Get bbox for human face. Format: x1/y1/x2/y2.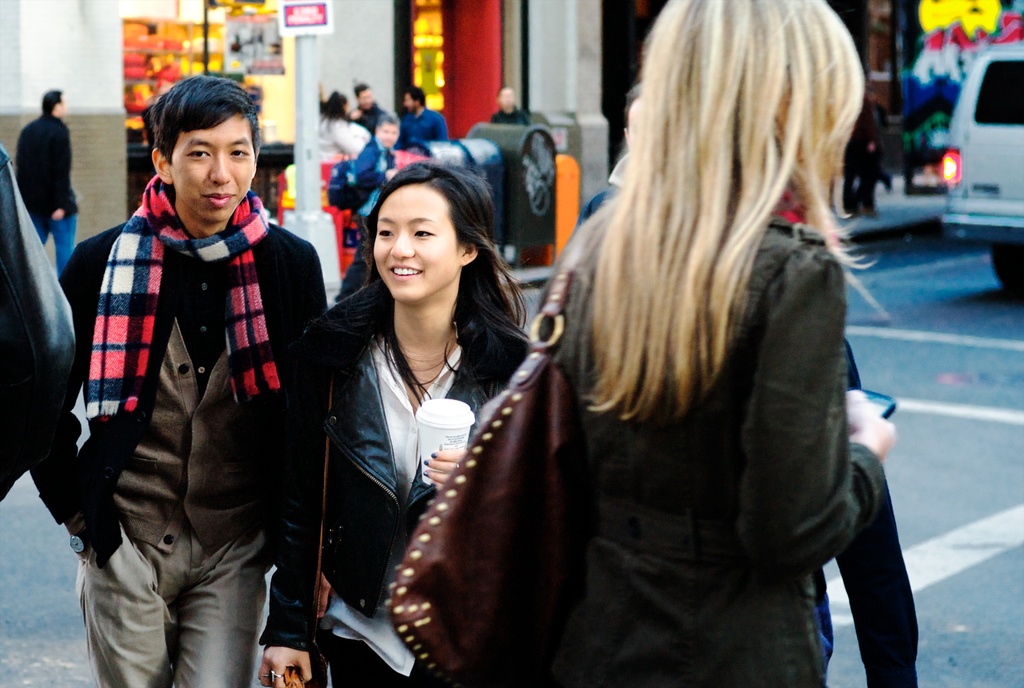
170/106/255/223.
